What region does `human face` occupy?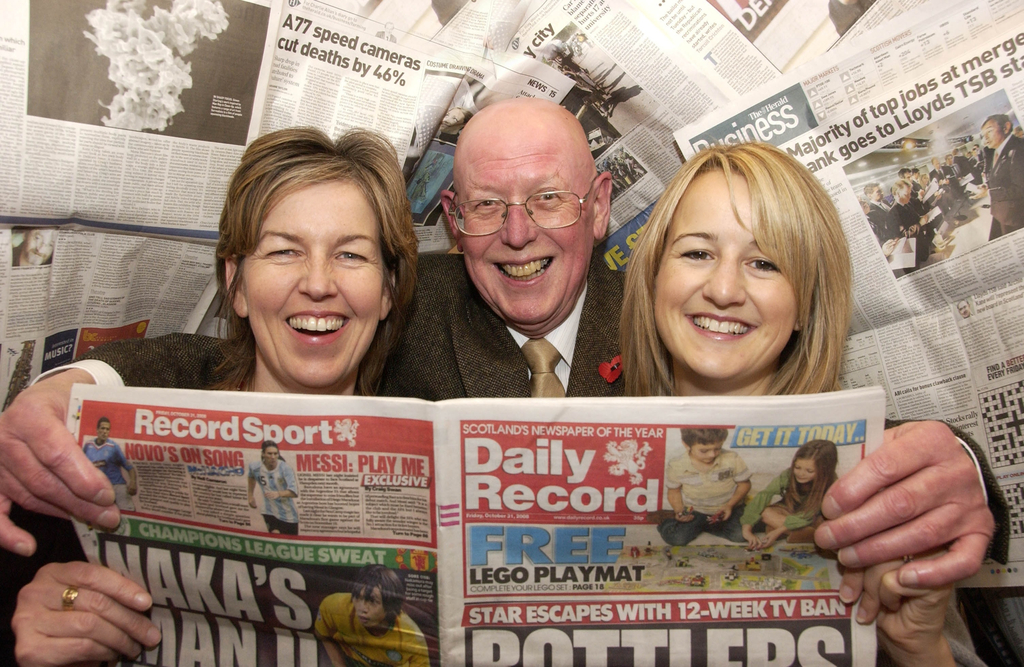
x1=26, y1=230, x2=54, y2=264.
